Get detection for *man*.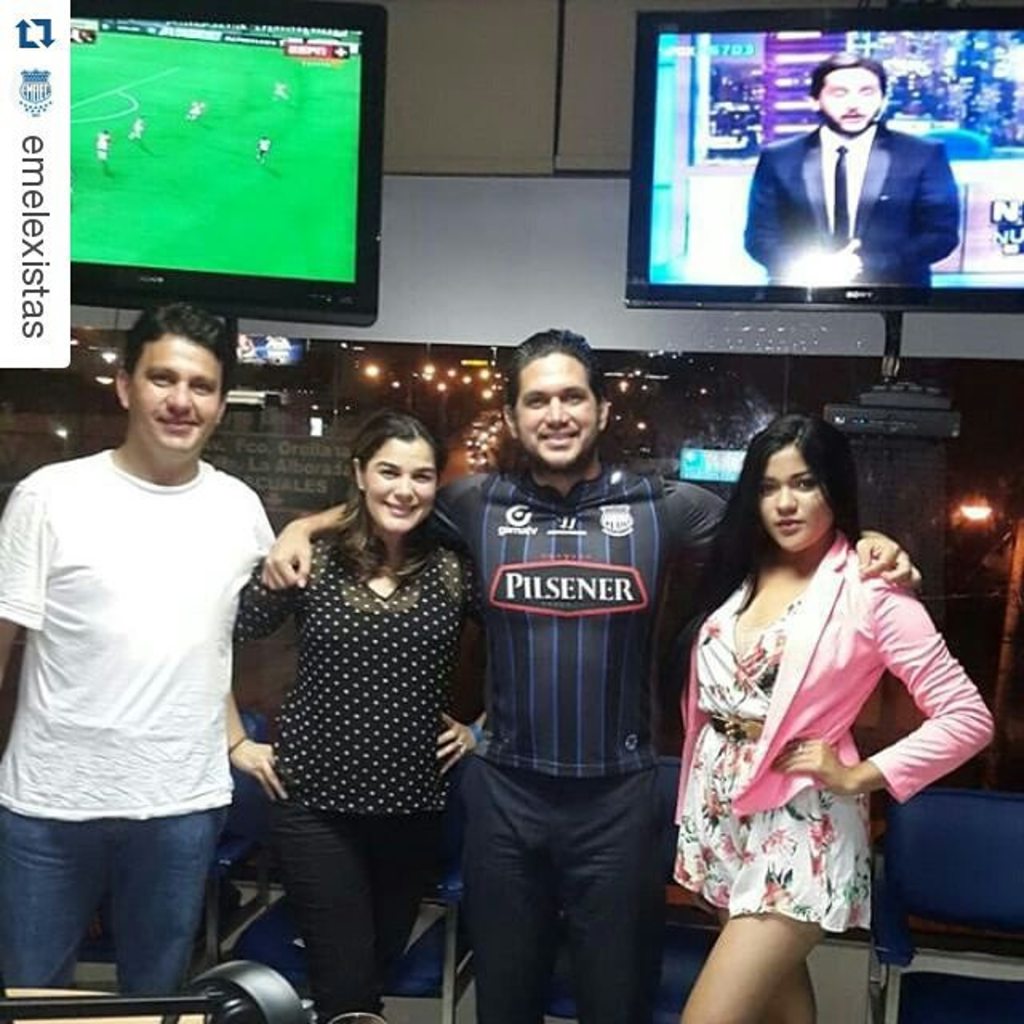
Detection: [x1=261, y1=323, x2=918, y2=1022].
